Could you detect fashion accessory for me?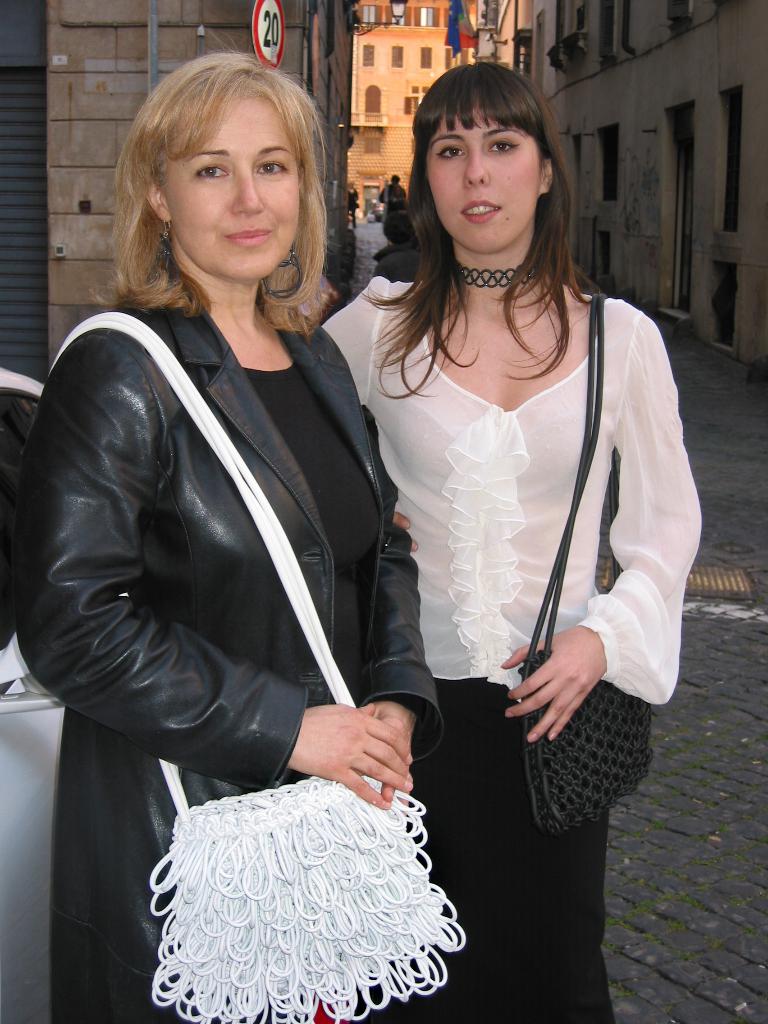
Detection result: left=262, top=237, right=304, bottom=303.
